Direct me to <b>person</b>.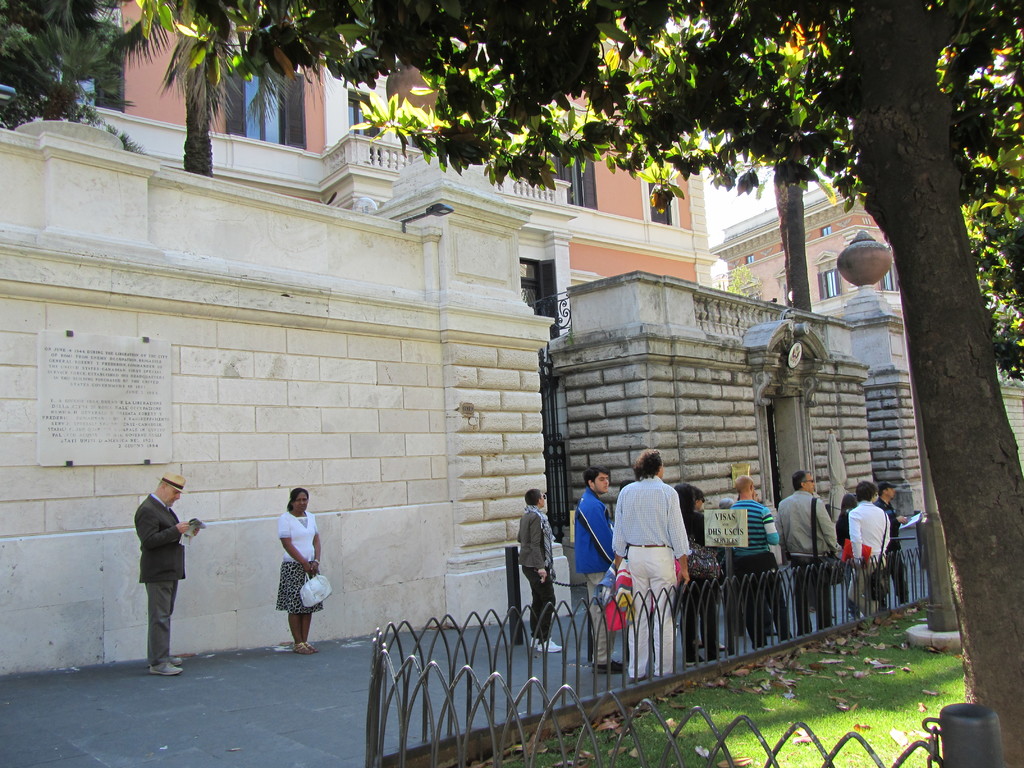
Direction: <bbox>668, 482, 714, 673</bbox>.
